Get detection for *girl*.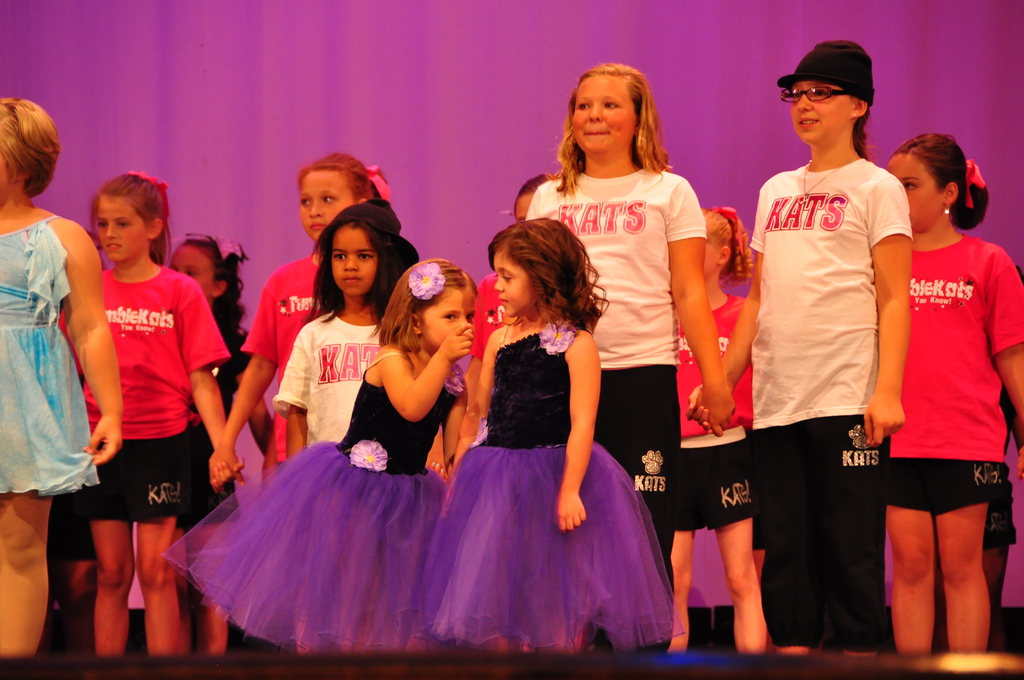
Detection: <region>475, 169, 557, 387</region>.
